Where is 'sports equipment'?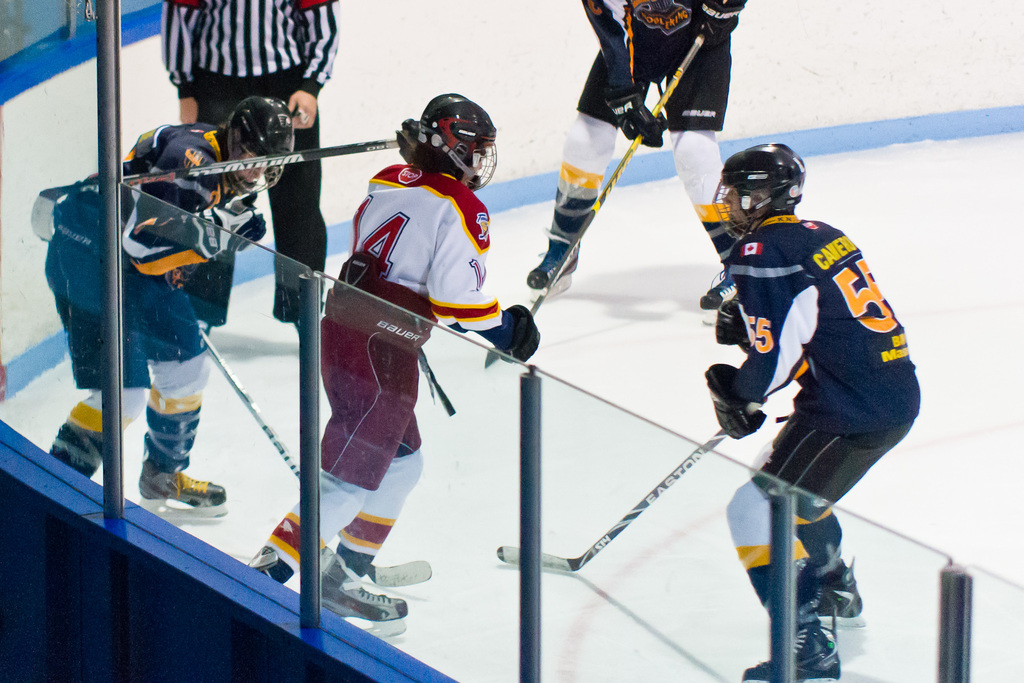
bbox=(742, 600, 845, 682).
